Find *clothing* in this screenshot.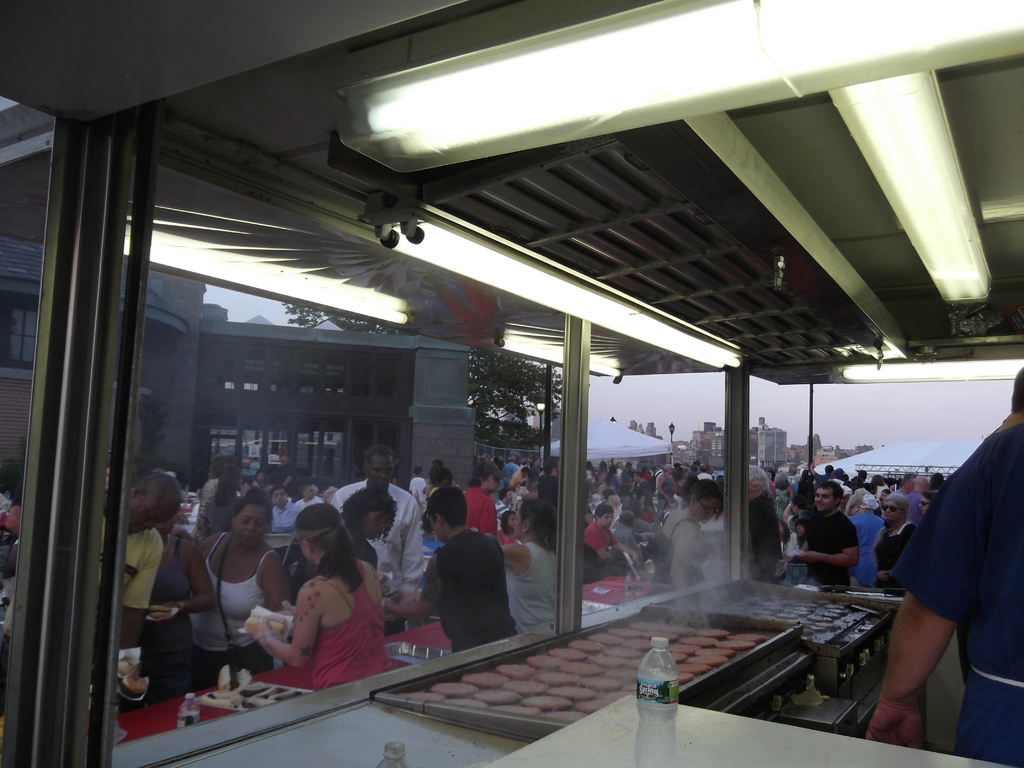
The bounding box for *clothing* is Rect(884, 407, 1017, 707).
